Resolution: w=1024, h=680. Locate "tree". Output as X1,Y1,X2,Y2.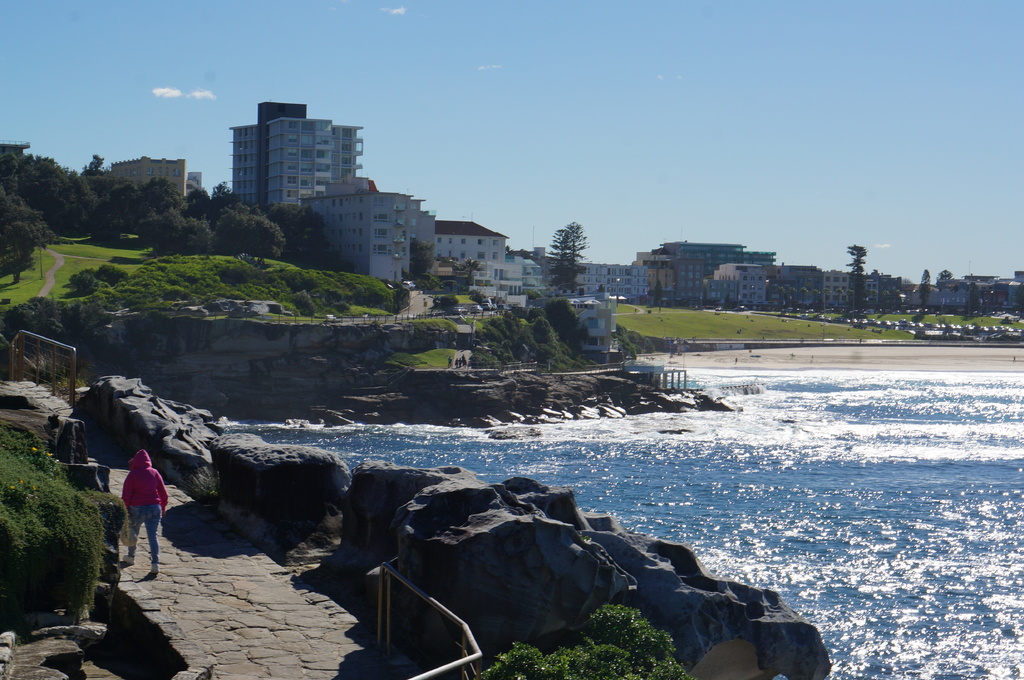
844,247,867,311.
